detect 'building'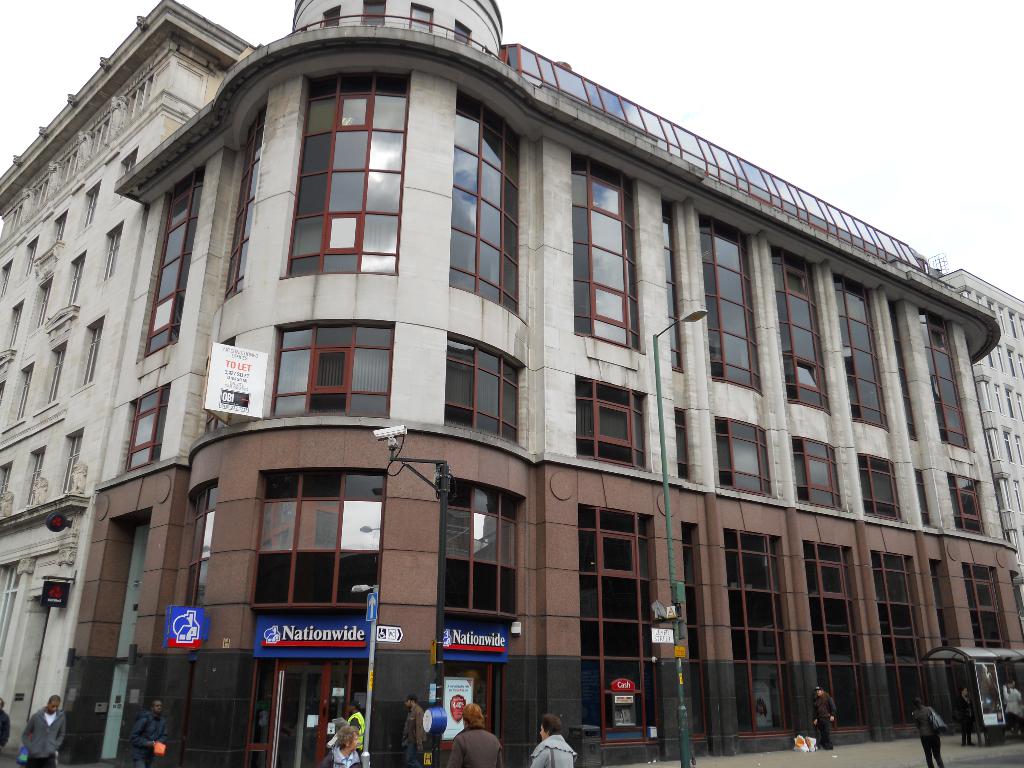
<bbox>0, 0, 1023, 767</bbox>
